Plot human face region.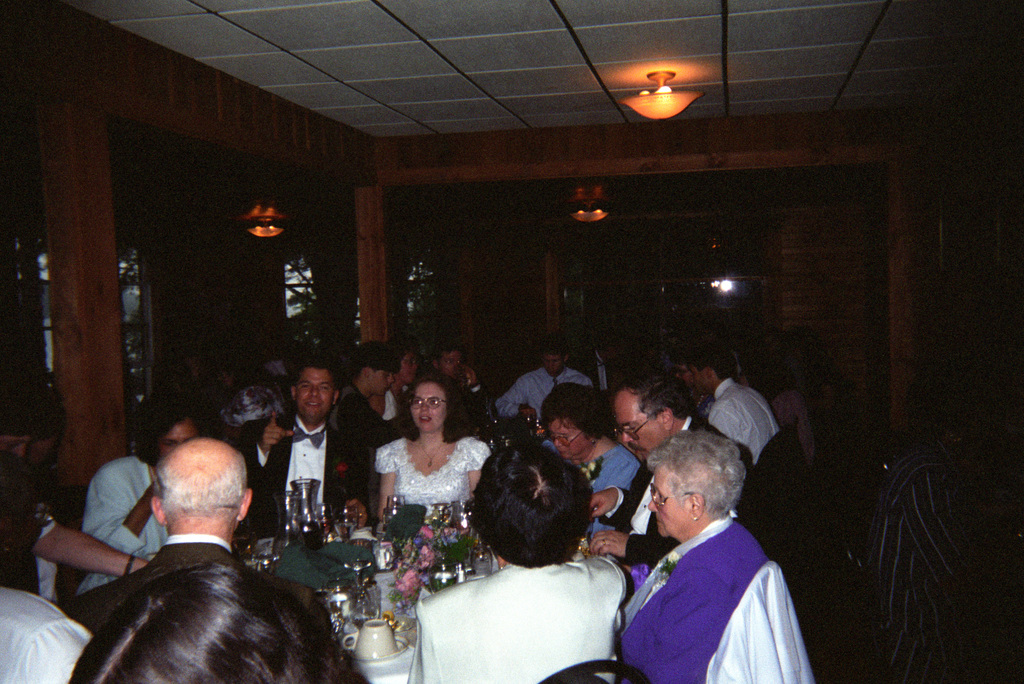
Plotted at bbox(159, 423, 200, 456).
